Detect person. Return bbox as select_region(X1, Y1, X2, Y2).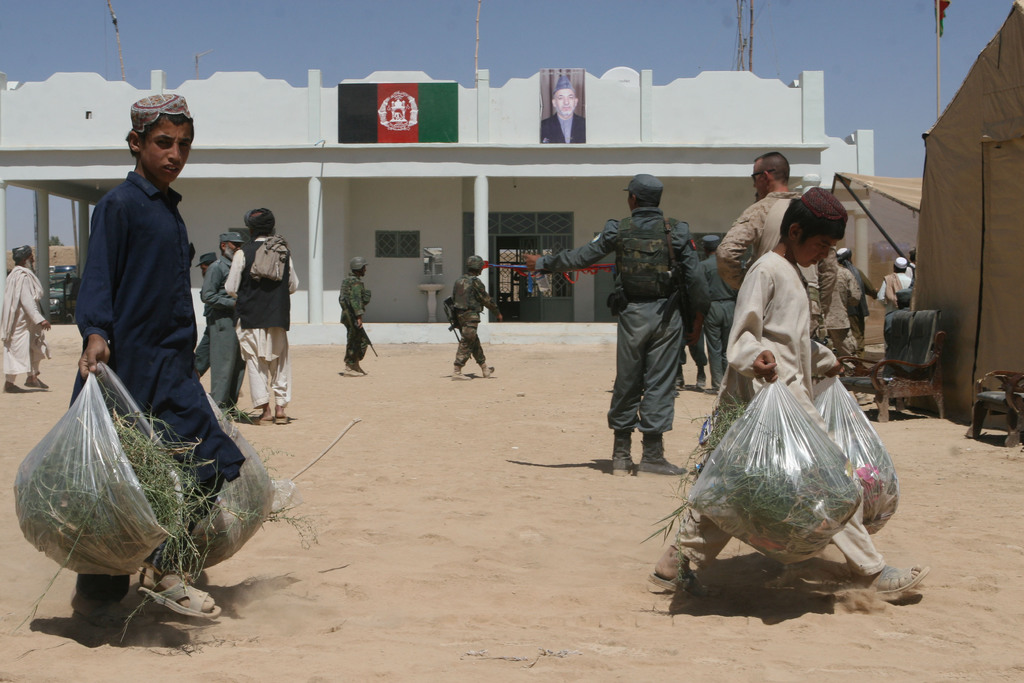
select_region(0, 243, 58, 388).
